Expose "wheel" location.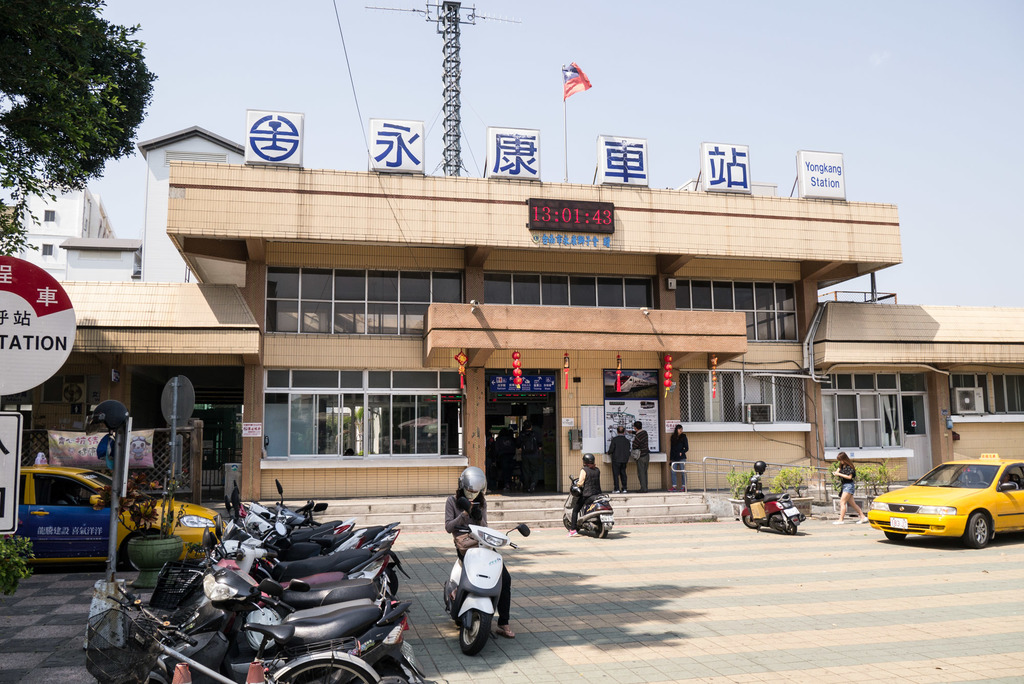
Exposed at x1=280, y1=653, x2=375, y2=678.
